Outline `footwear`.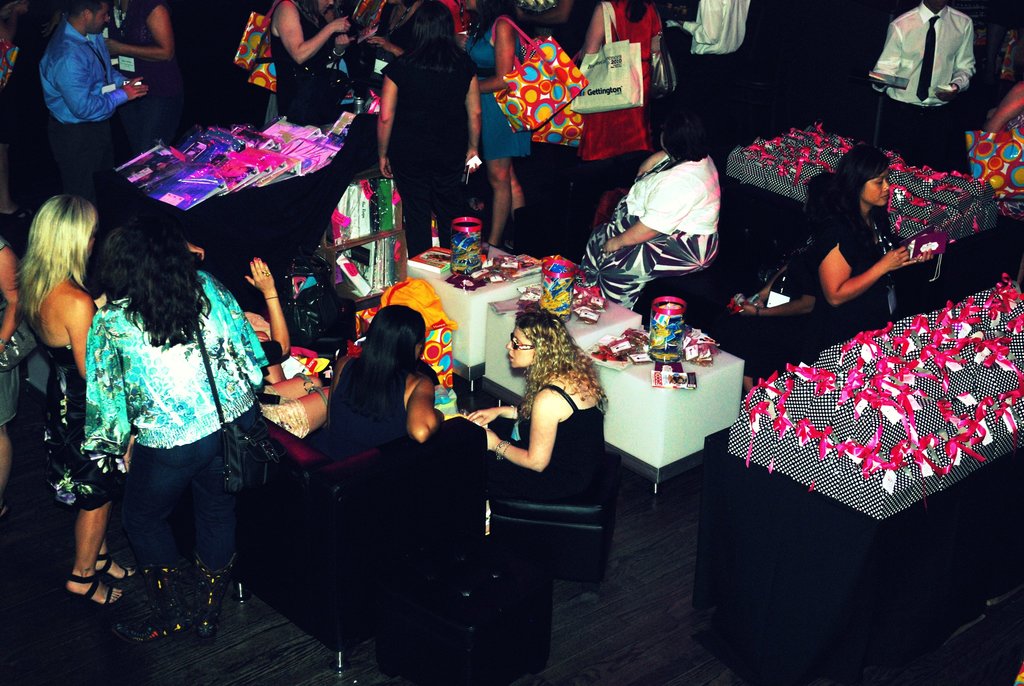
Outline: <bbox>193, 551, 237, 634</bbox>.
